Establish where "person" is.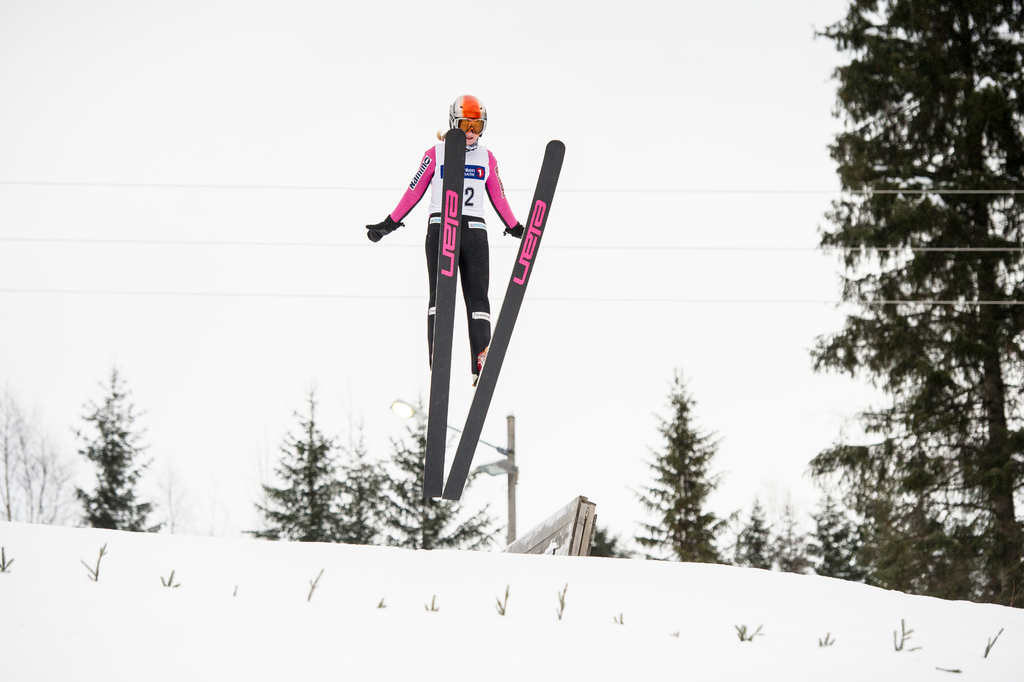
Established at left=362, top=85, right=524, bottom=383.
